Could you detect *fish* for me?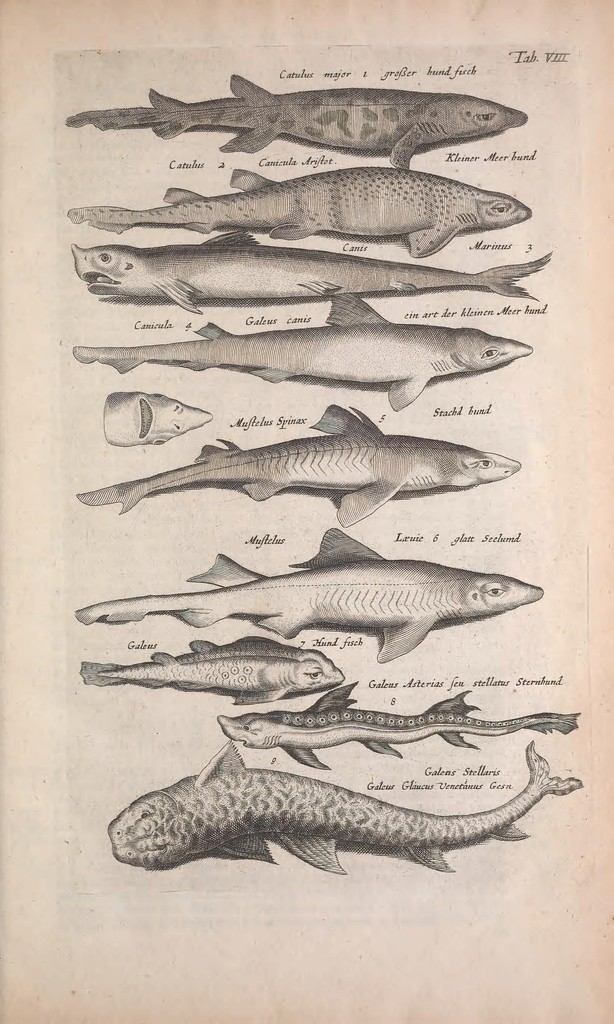
Detection result: box(82, 630, 352, 702).
